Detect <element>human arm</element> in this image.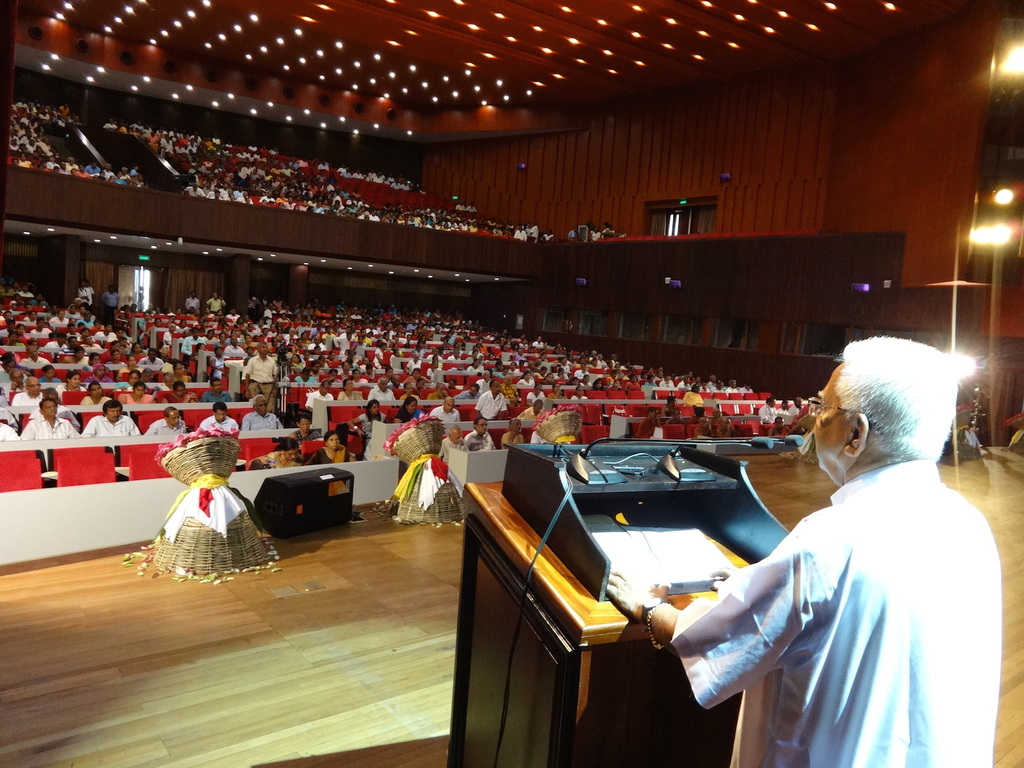
Detection: pyautogui.locateOnScreen(54, 383, 65, 393).
